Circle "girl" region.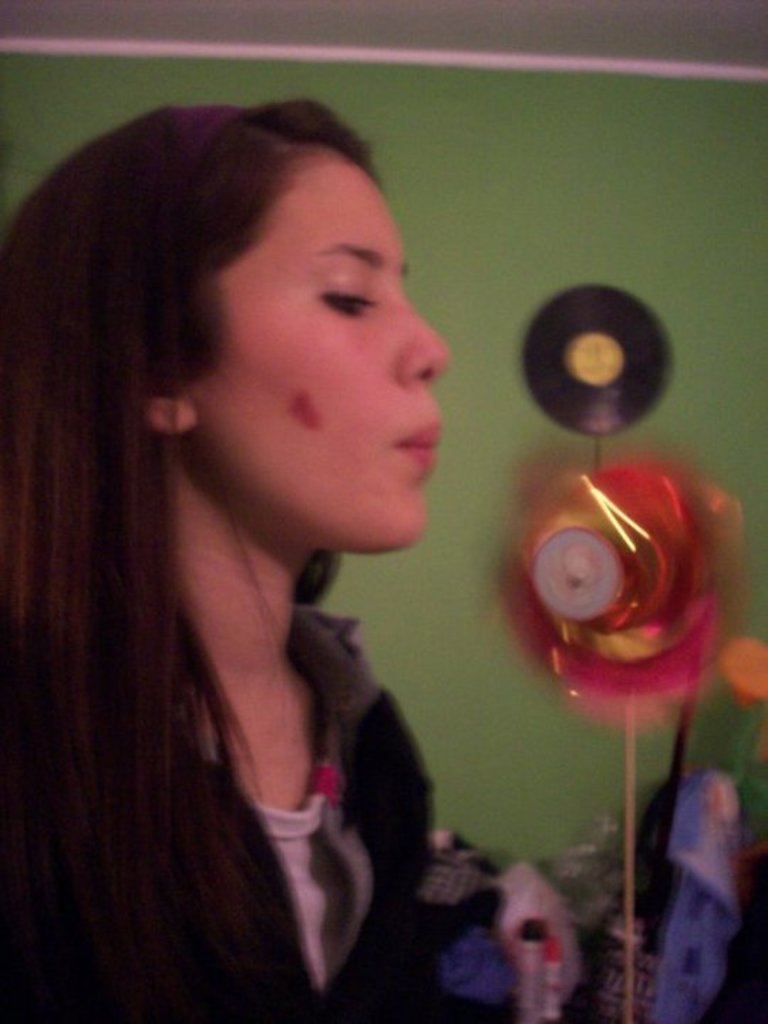
Region: pyautogui.locateOnScreen(0, 94, 454, 1023).
